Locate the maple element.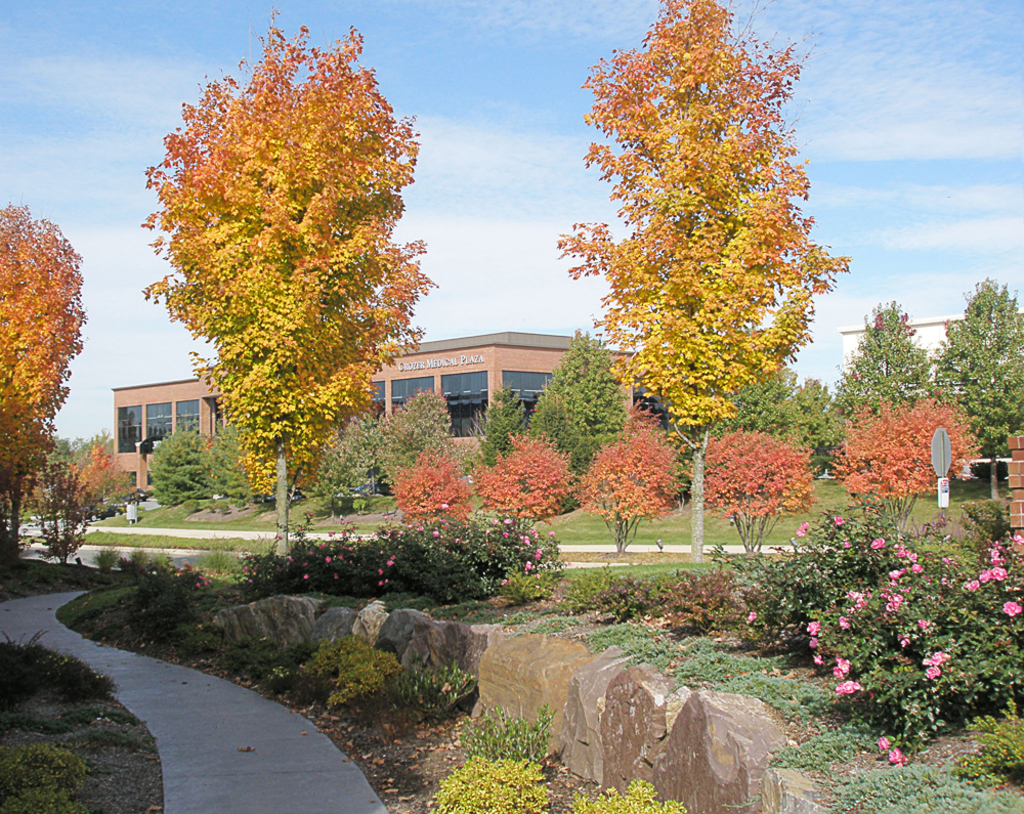
Element bbox: l=831, t=395, r=975, b=537.
